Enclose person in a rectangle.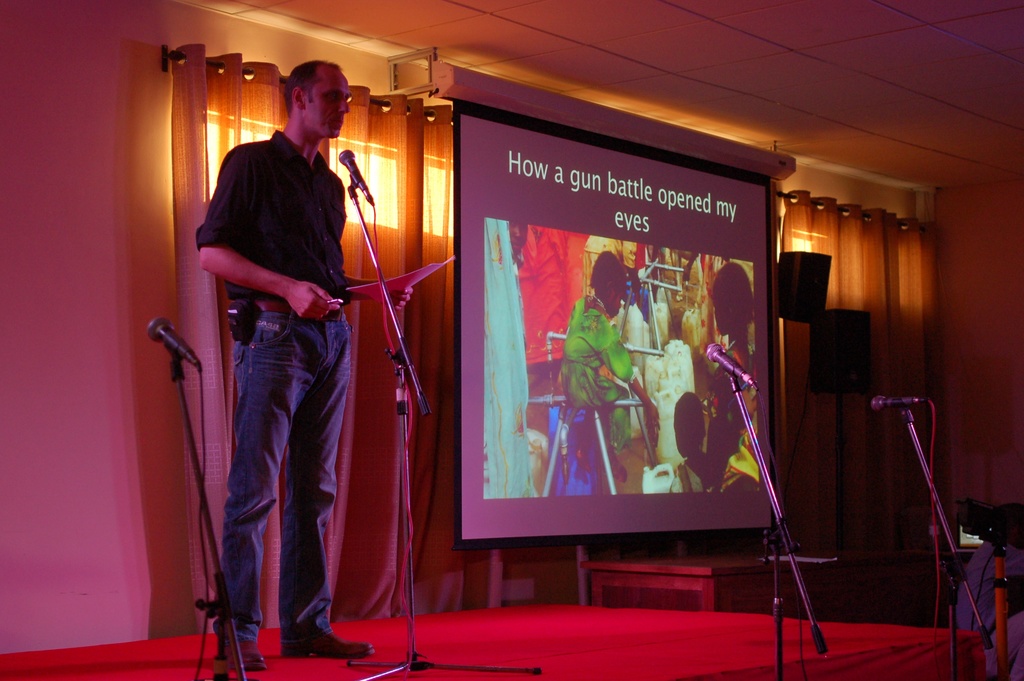
crop(671, 390, 719, 494).
